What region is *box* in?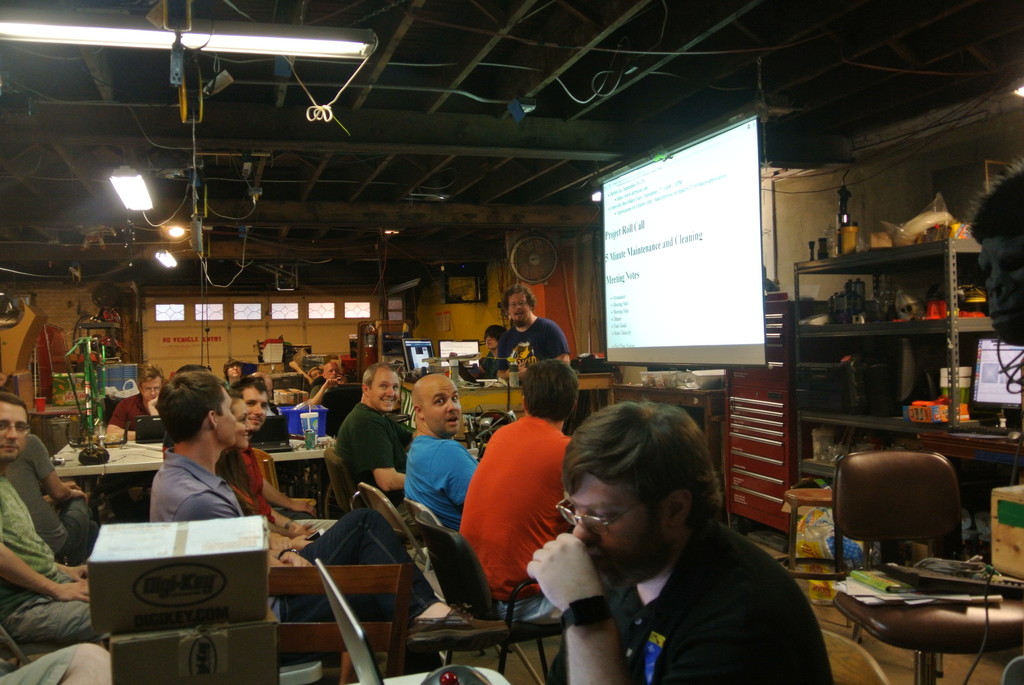
region(79, 519, 276, 649).
